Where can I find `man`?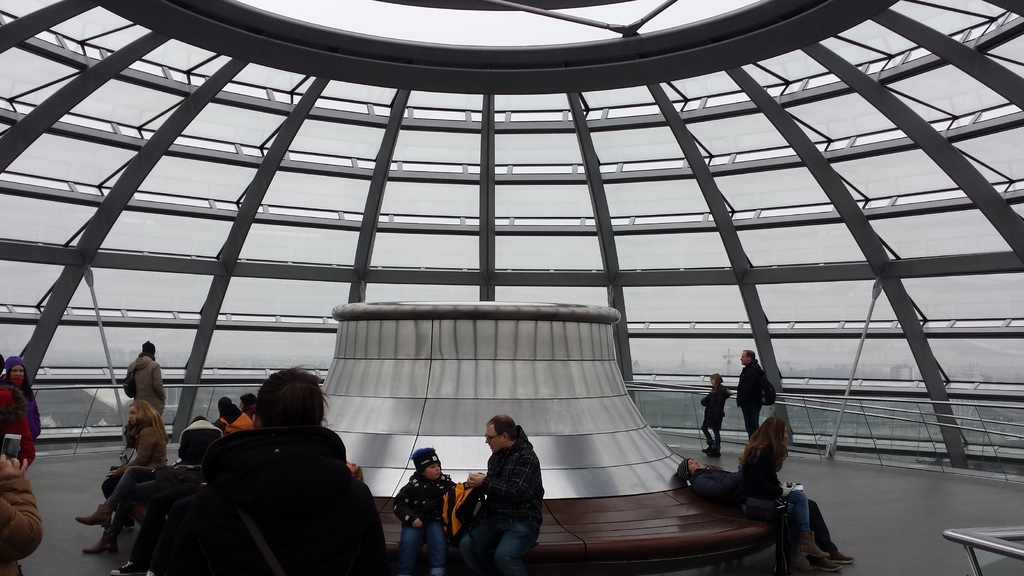
You can find it at box(180, 413, 221, 466).
